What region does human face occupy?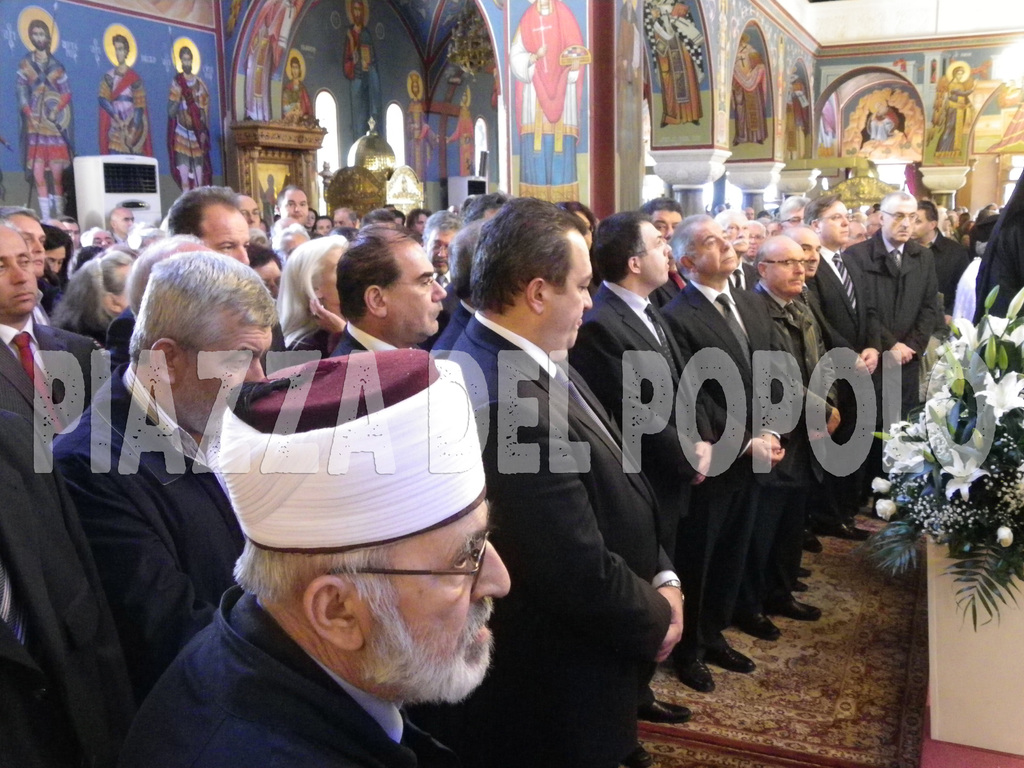
313:216:335:237.
